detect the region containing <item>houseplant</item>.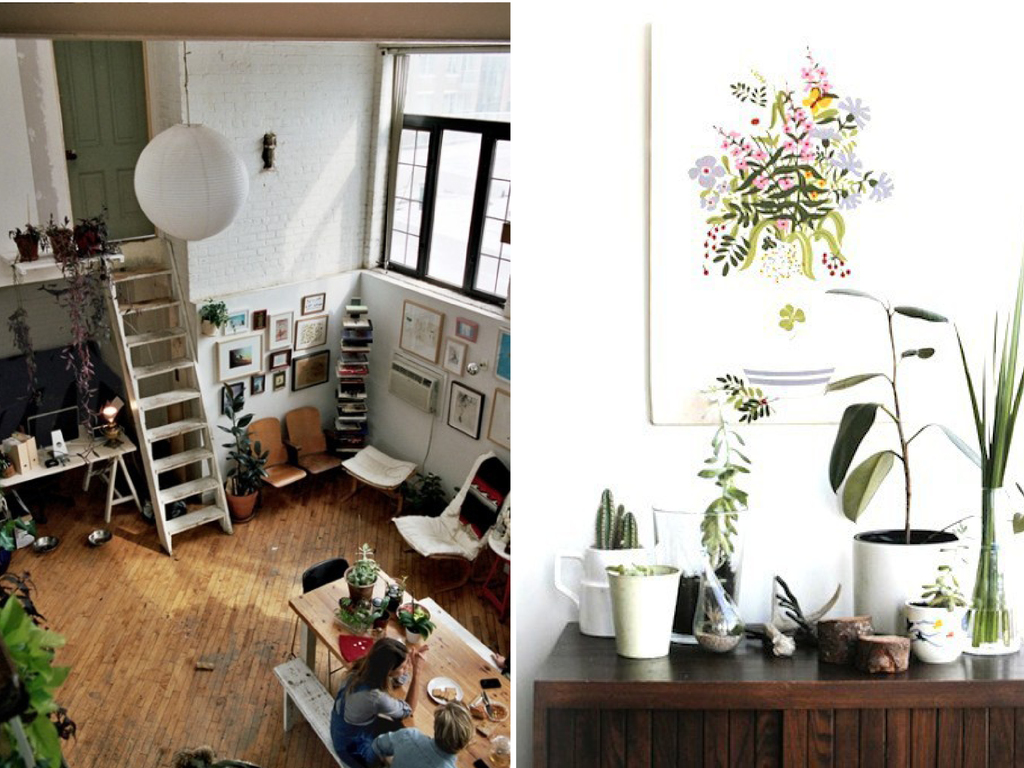
l=602, t=555, r=686, b=655.
